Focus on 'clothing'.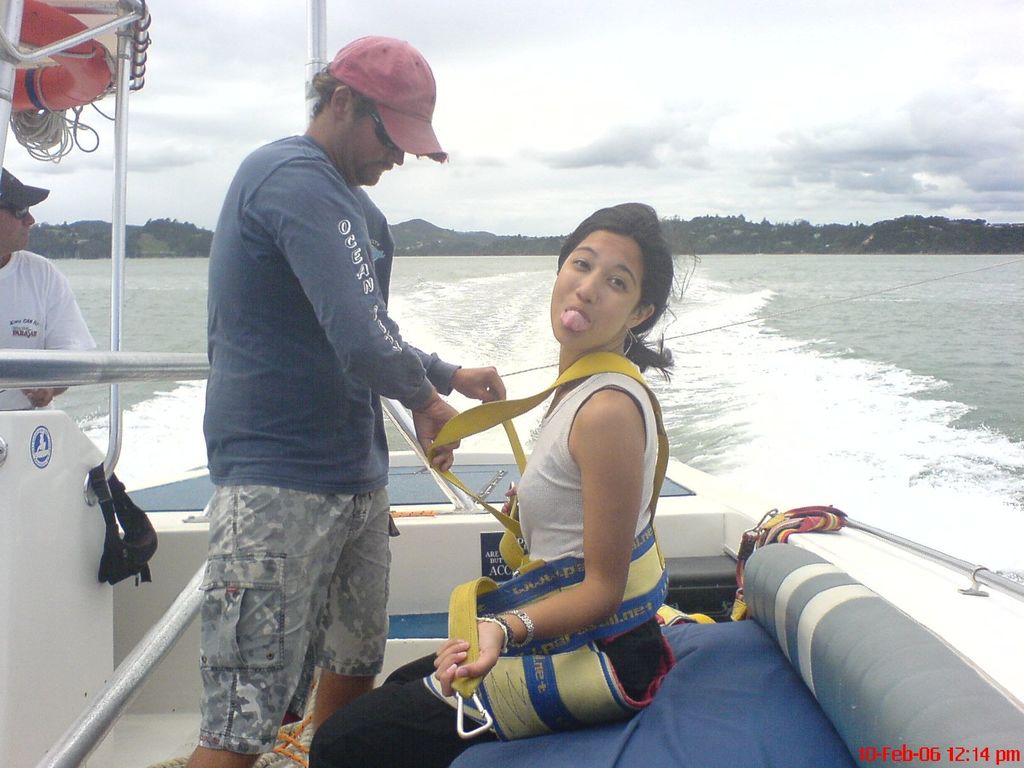
Focused at <bbox>0, 159, 49, 204</bbox>.
